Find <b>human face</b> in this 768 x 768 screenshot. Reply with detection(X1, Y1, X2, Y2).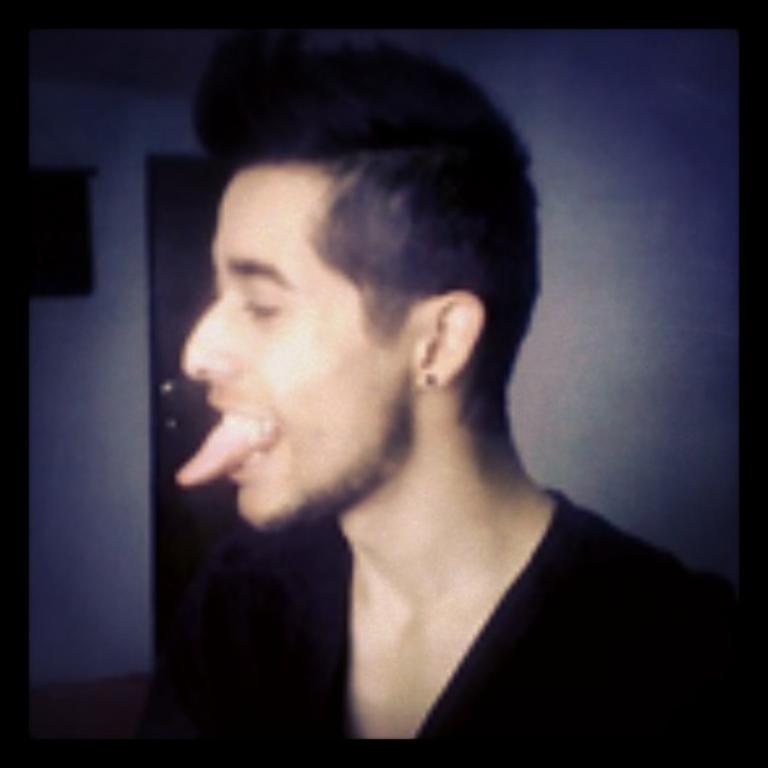
detection(181, 167, 414, 538).
